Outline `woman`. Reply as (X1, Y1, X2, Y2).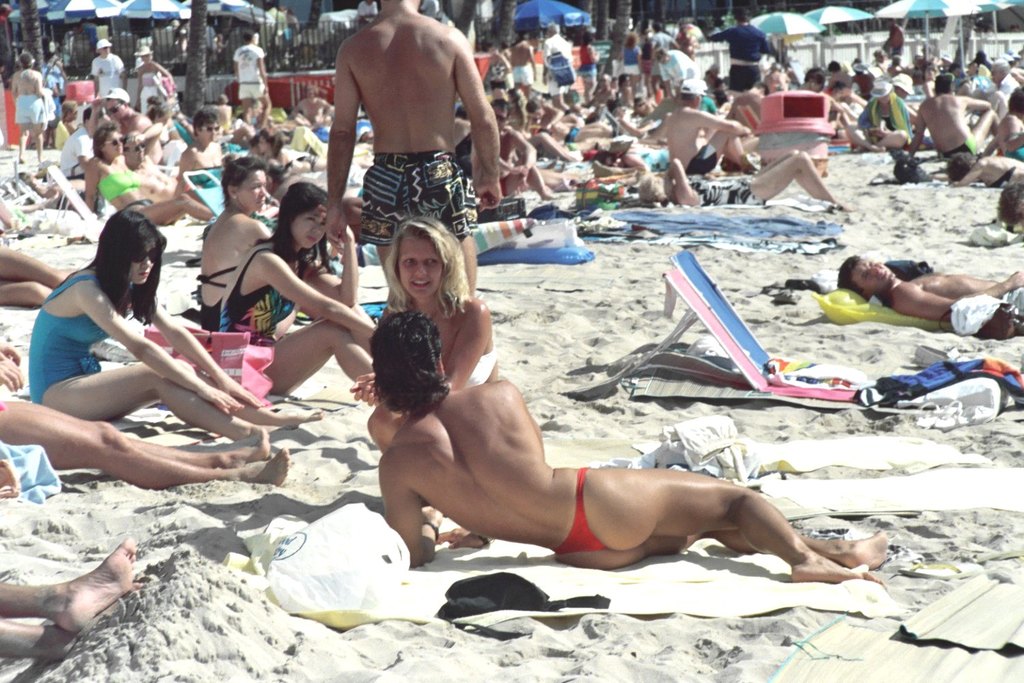
(620, 34, 647, 95).
